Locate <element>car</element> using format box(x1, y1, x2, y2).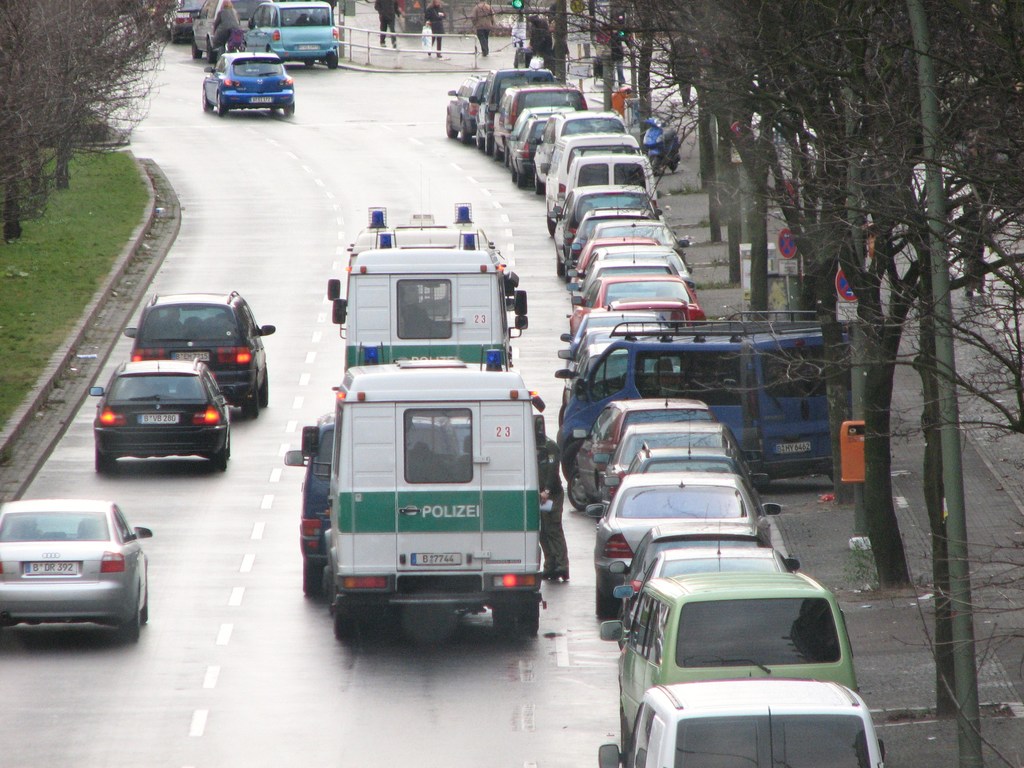
box(191, 0, 261, 61).
